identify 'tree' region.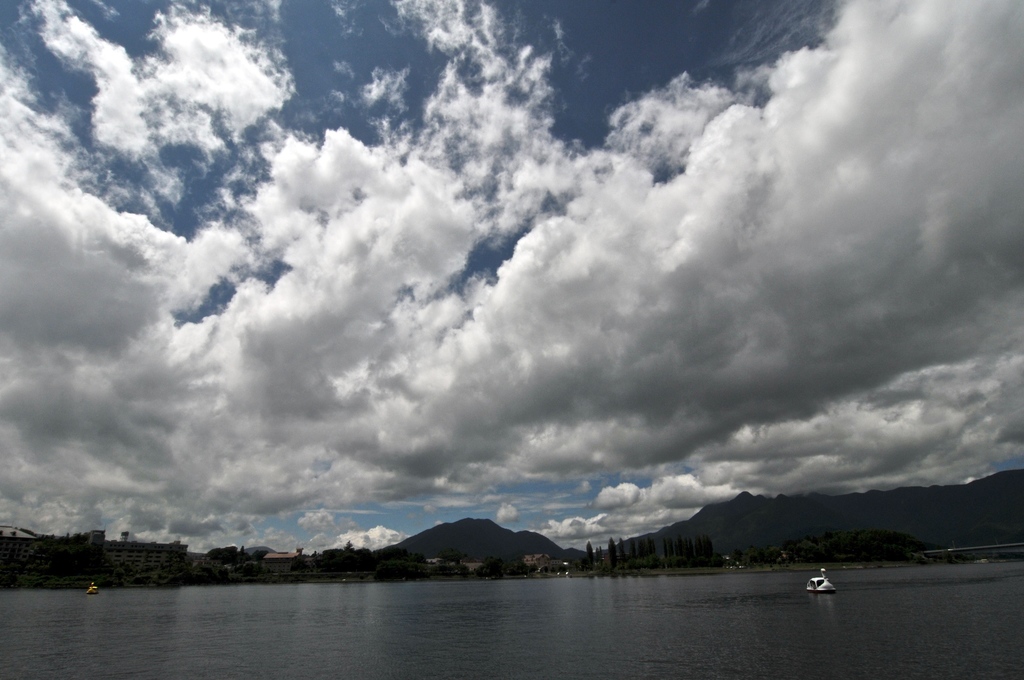
Region: 611:540:614:567.
